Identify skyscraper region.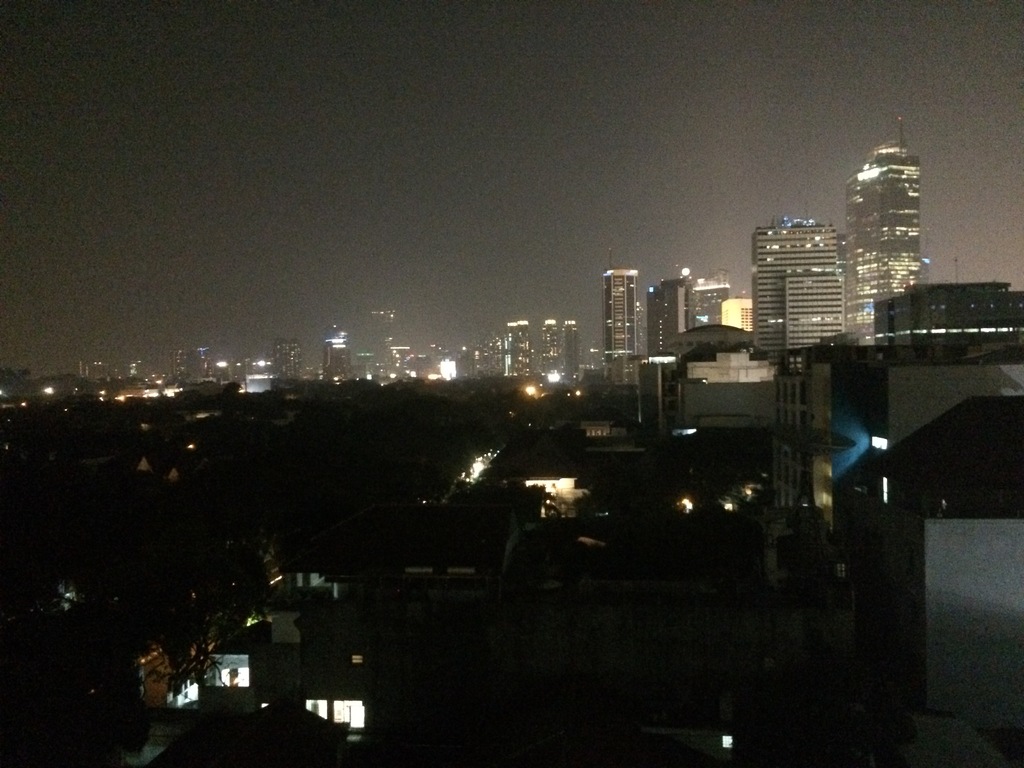
Region: locate(602, 262, 646, 378).
